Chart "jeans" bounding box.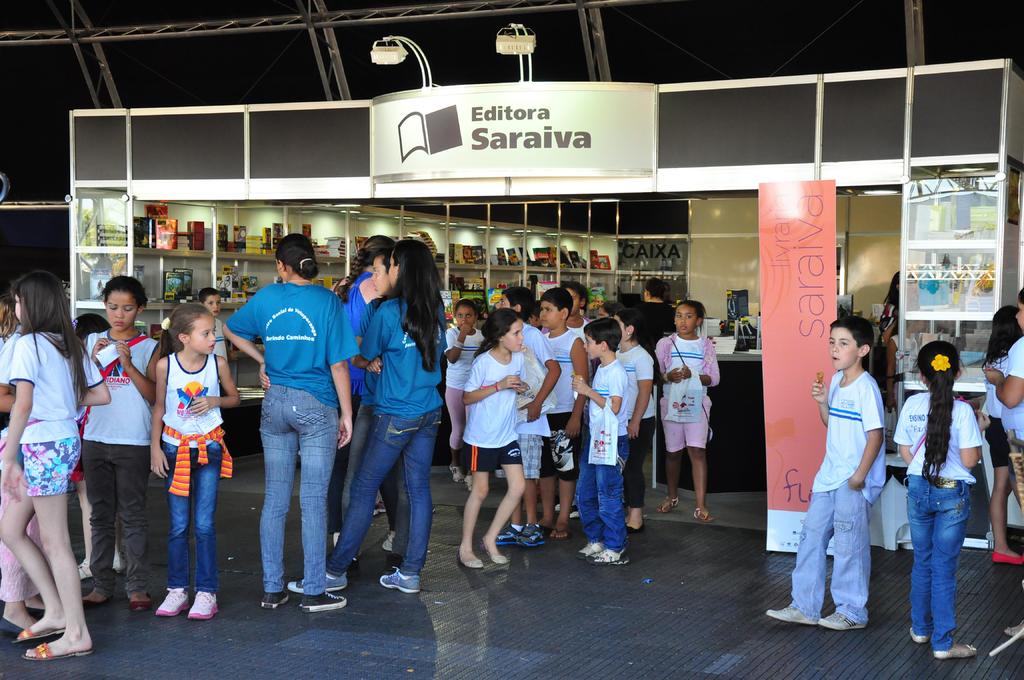
Charted: 160:439:216:595.
